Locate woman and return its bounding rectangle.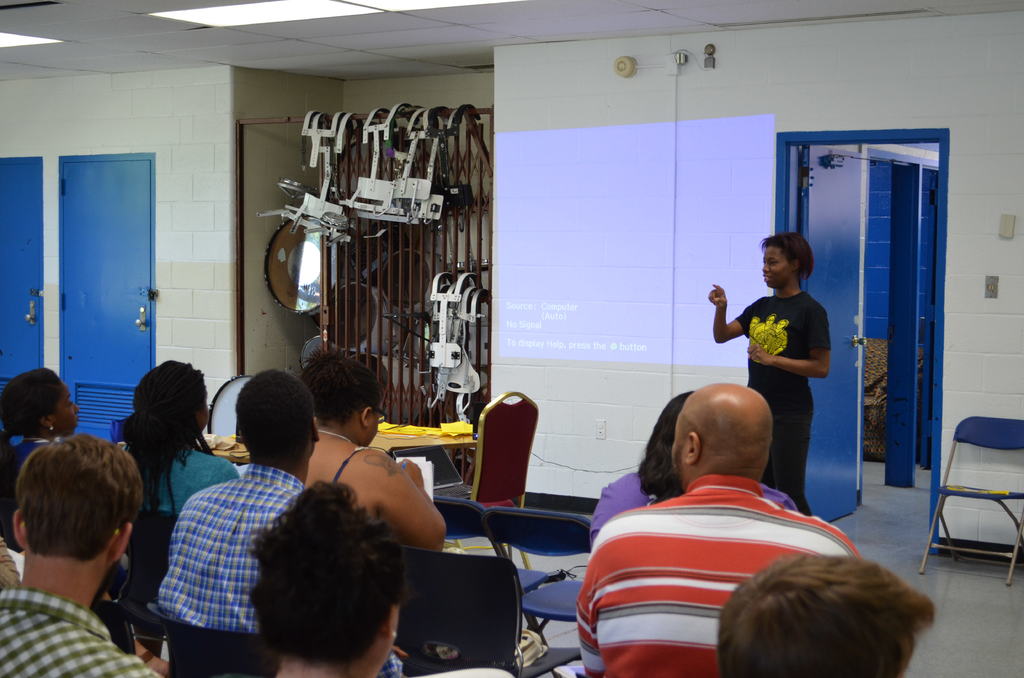
[115, 357, 241, 515].
